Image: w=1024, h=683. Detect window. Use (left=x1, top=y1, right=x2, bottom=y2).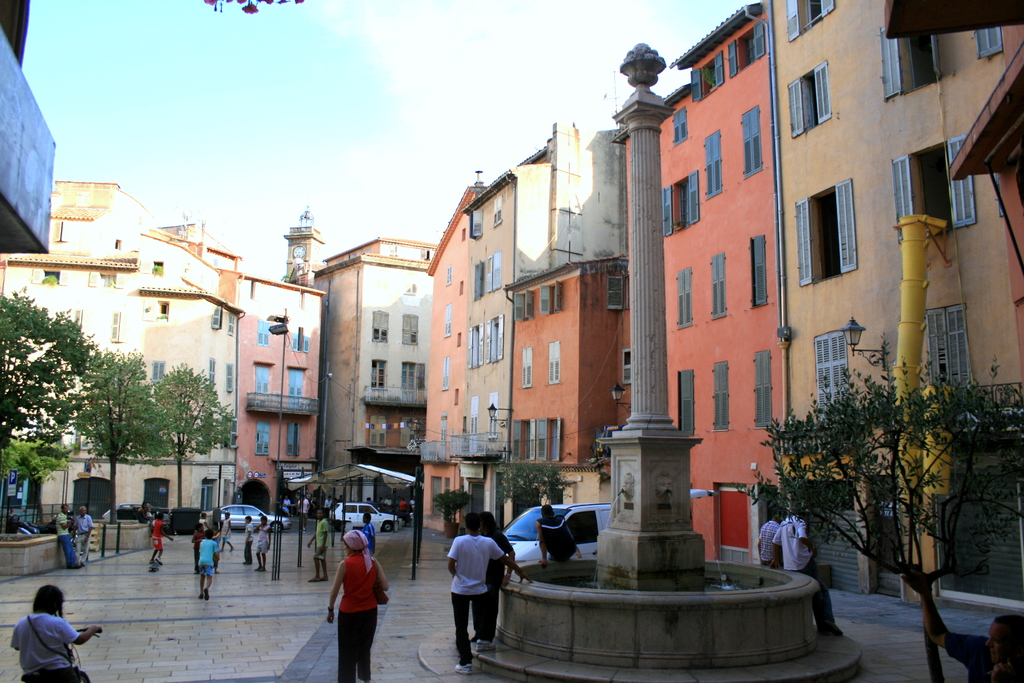
(left=876, top=26, right=939, bottom=102).
